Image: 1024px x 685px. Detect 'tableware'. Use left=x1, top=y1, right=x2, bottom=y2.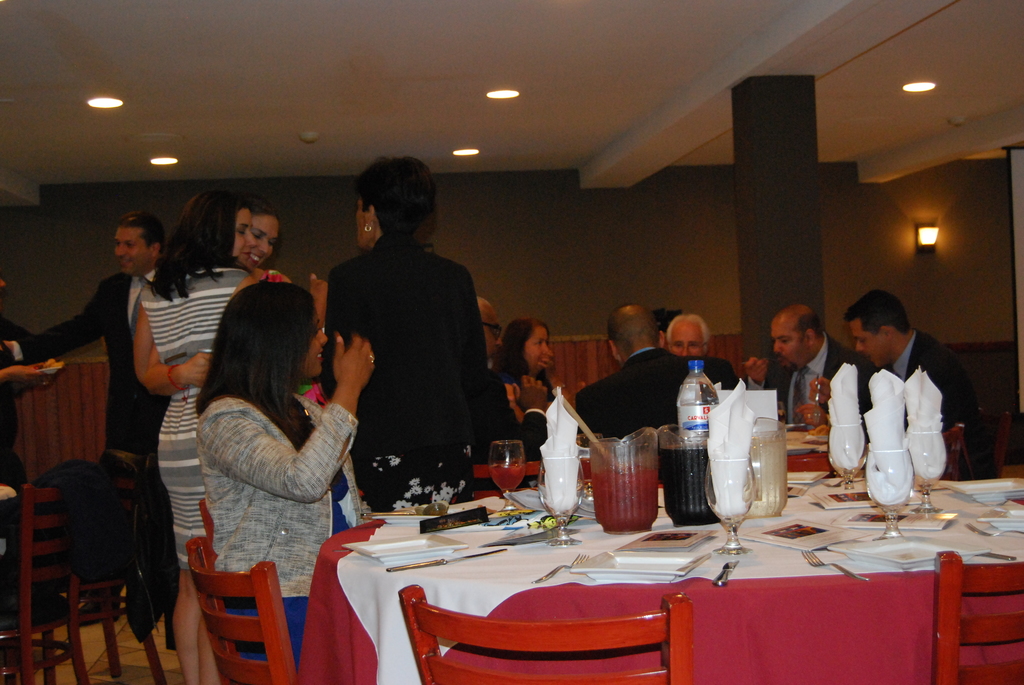
left=380, top=543, right=508, bottom=573.
